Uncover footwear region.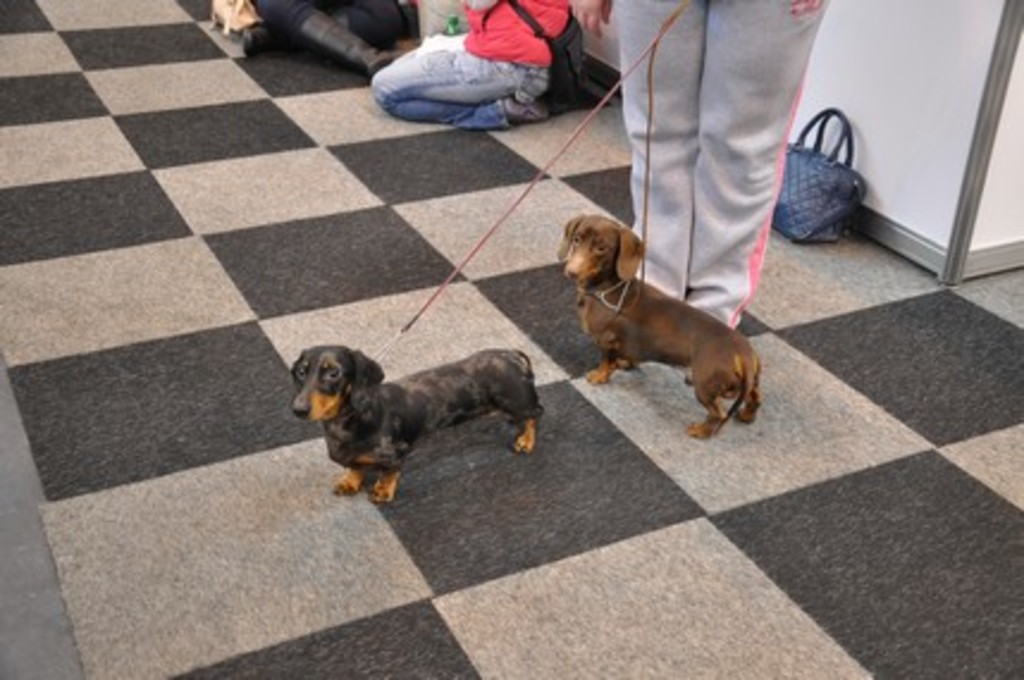
Uncovered: left=501, top=95, right=561, bottom=124.
